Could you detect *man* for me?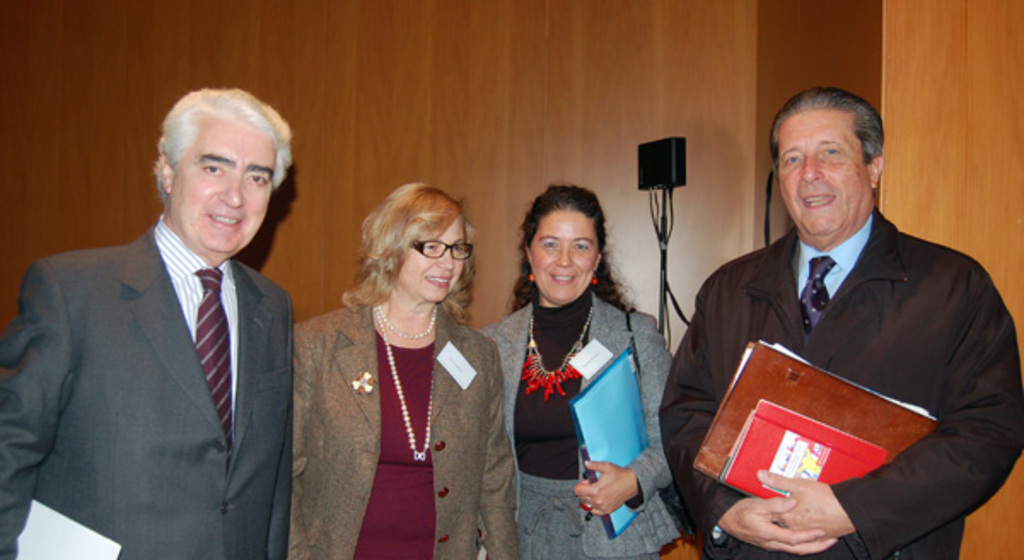
Detection result: (669,84,1000,550).
